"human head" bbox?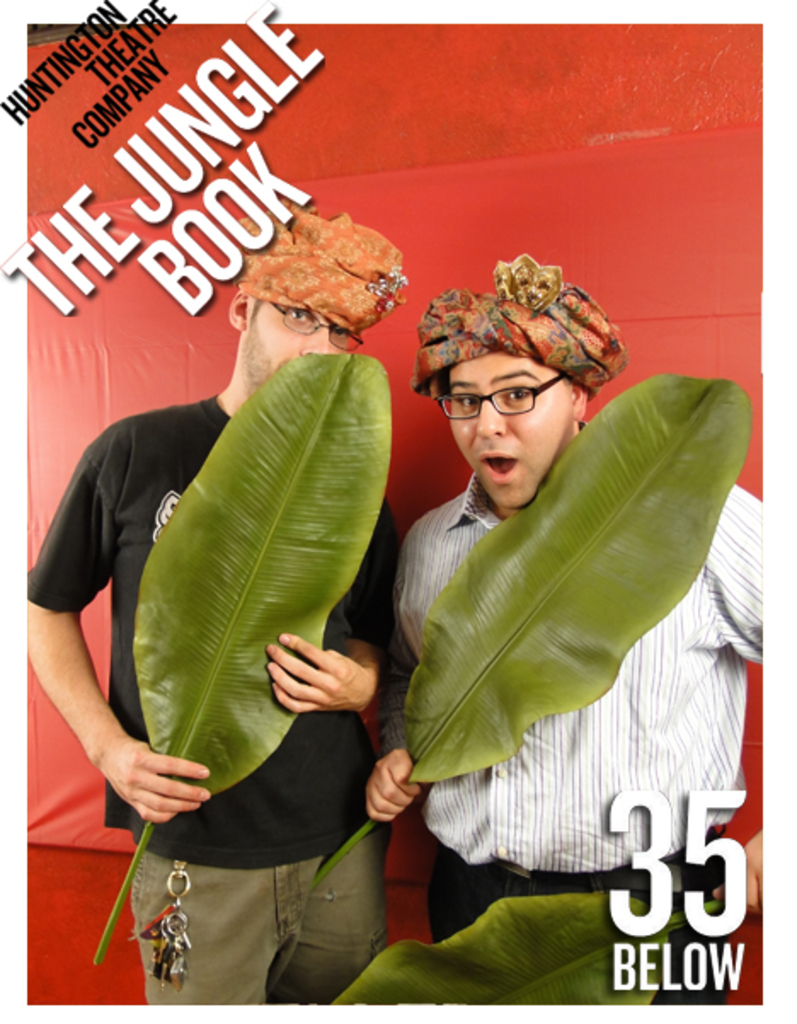
region(232, 191, 410, 366)
